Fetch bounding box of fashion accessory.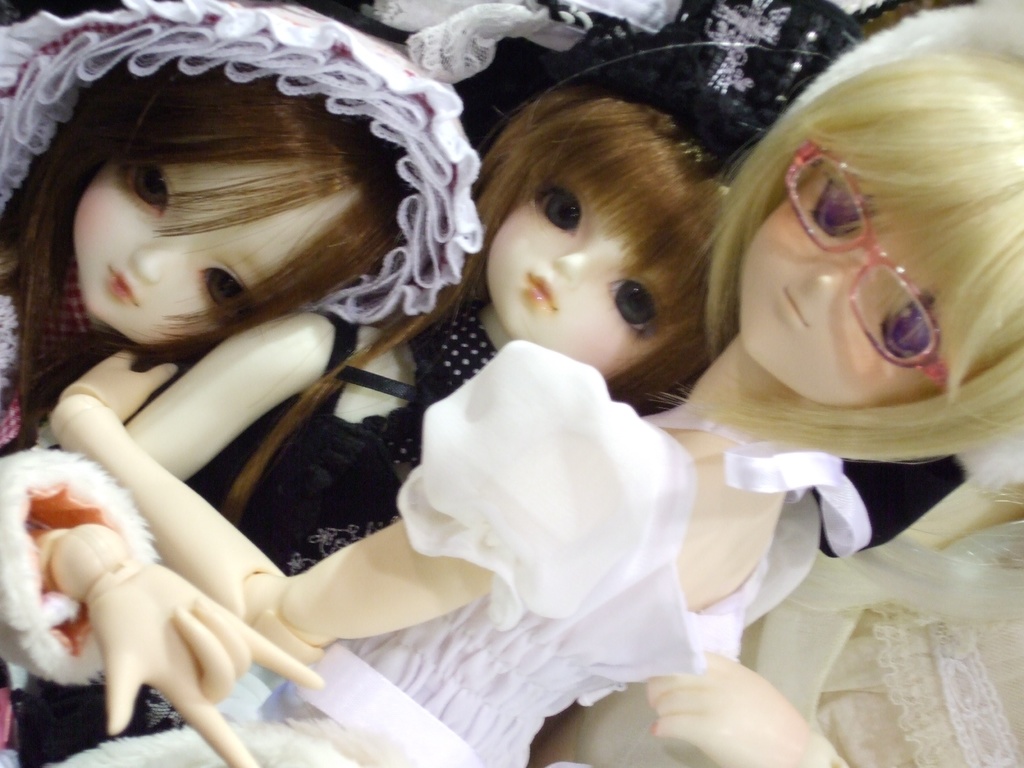
Bbox: region(778, 150, 942, 372).
